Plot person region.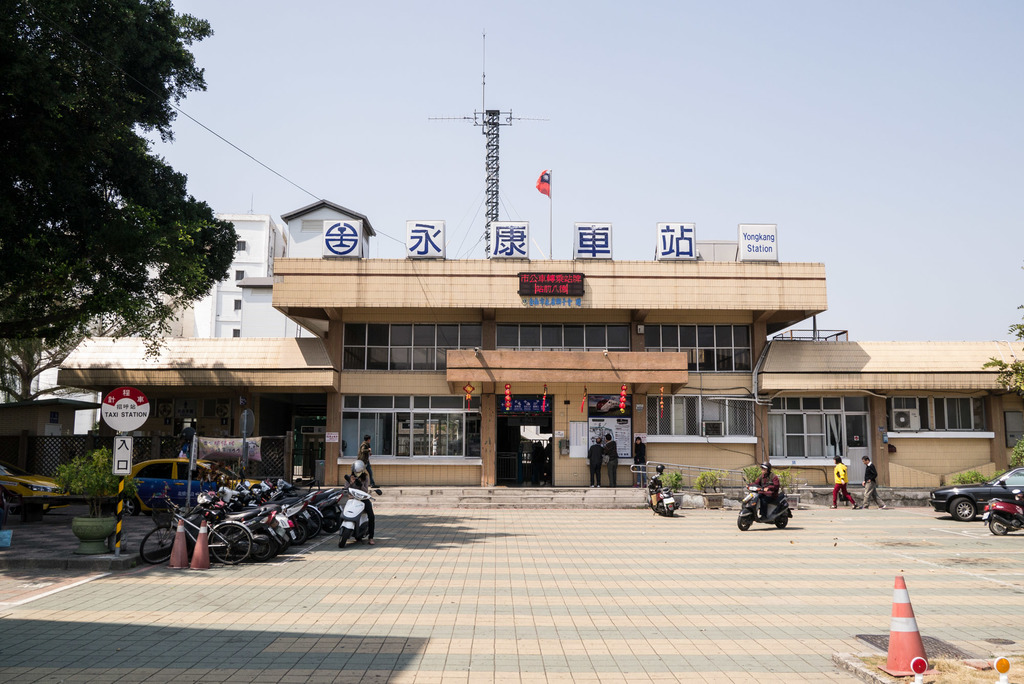
Plotted at bbox=[545, 435, 554, 485].
